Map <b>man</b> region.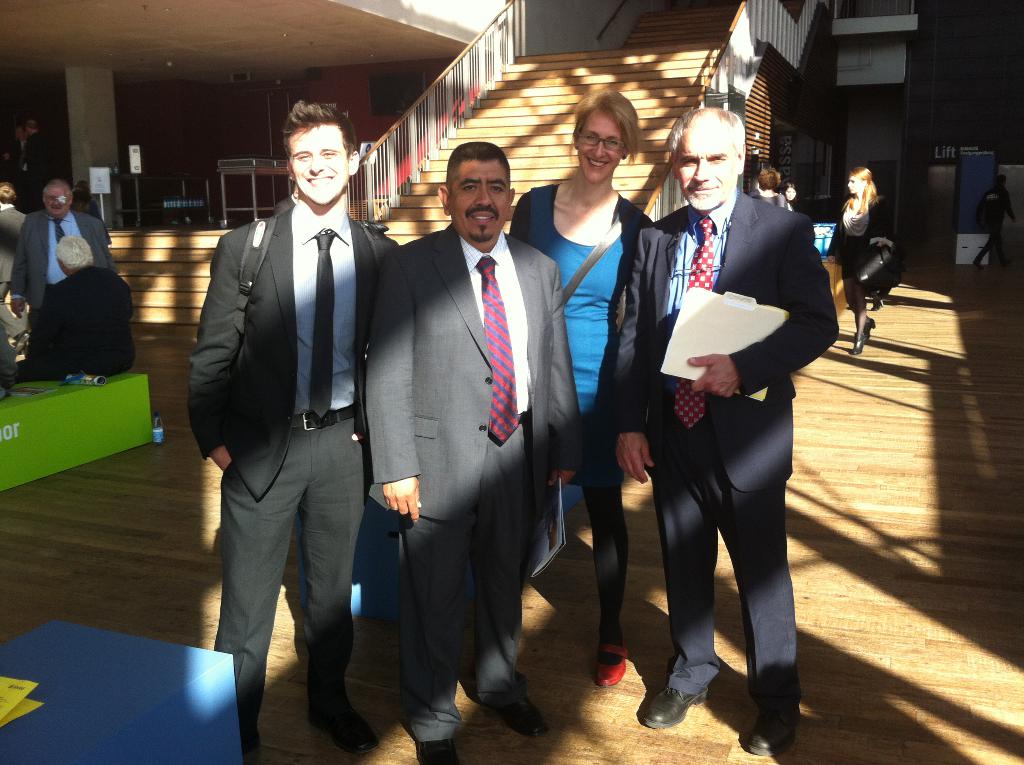
Mapped to 20, 117, 74, 229.
